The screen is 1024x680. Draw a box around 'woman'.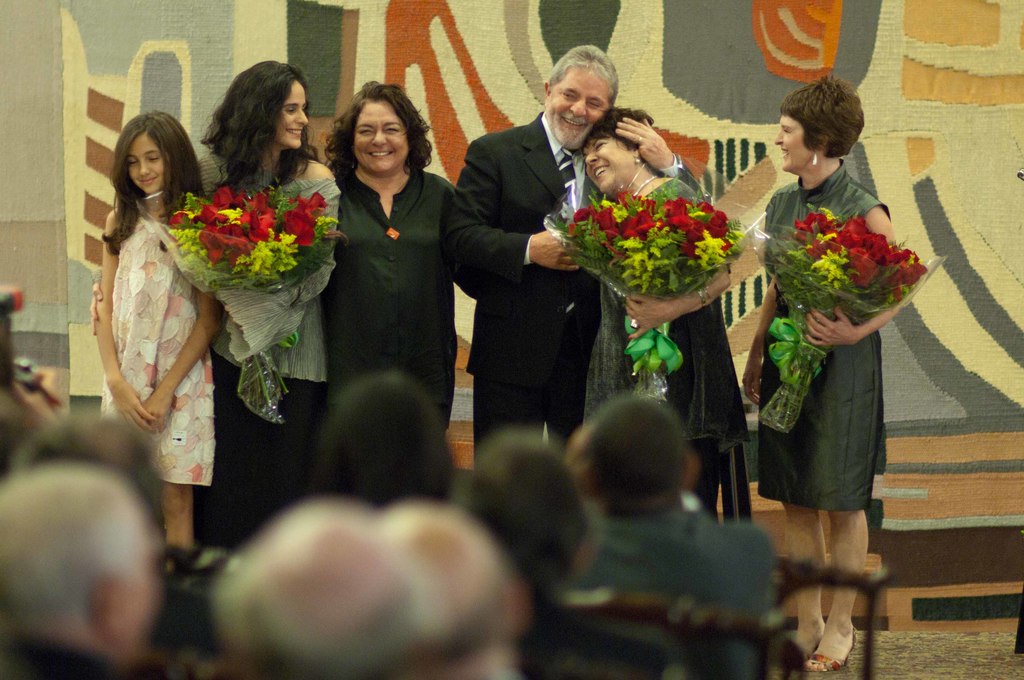
744, 76, 905, 672.
